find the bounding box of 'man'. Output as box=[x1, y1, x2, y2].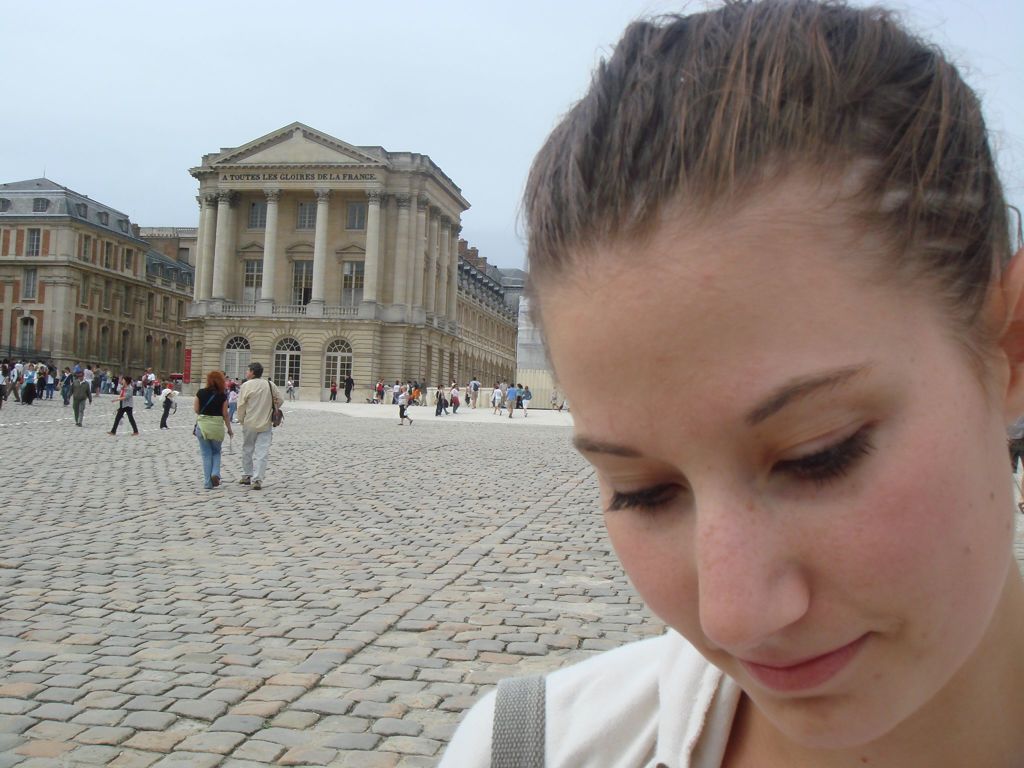
box=[110, 378, 144, 438].
